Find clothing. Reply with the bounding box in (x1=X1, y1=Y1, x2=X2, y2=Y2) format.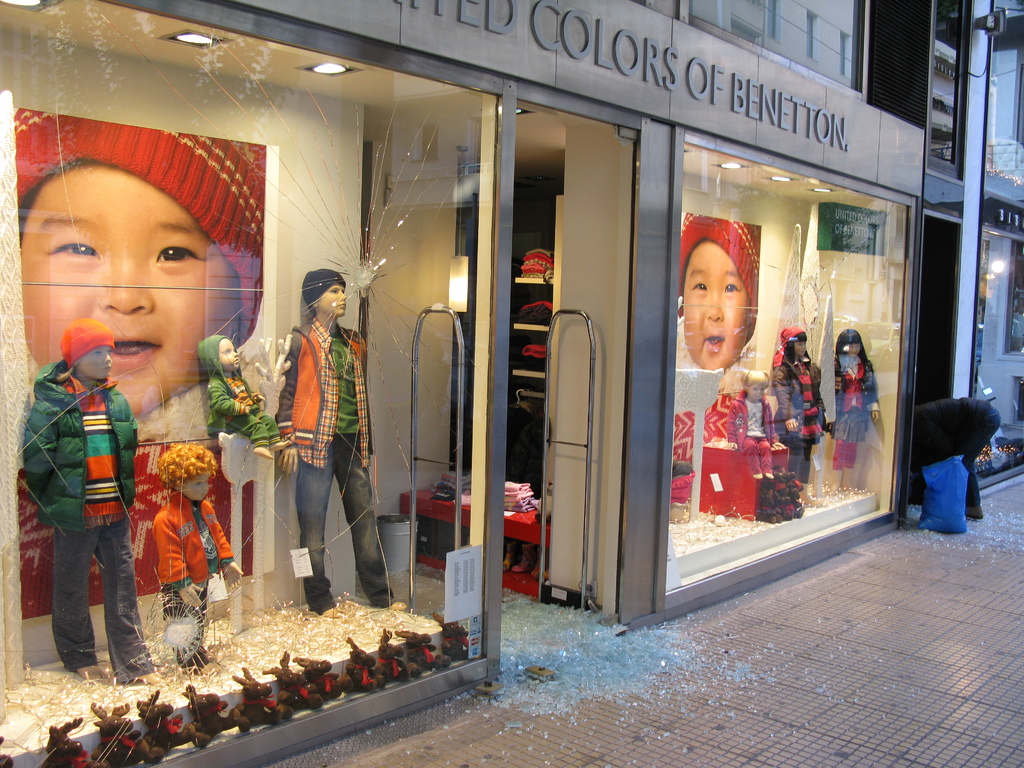
(x1=829, y1=347, x2=884, y2=470).
